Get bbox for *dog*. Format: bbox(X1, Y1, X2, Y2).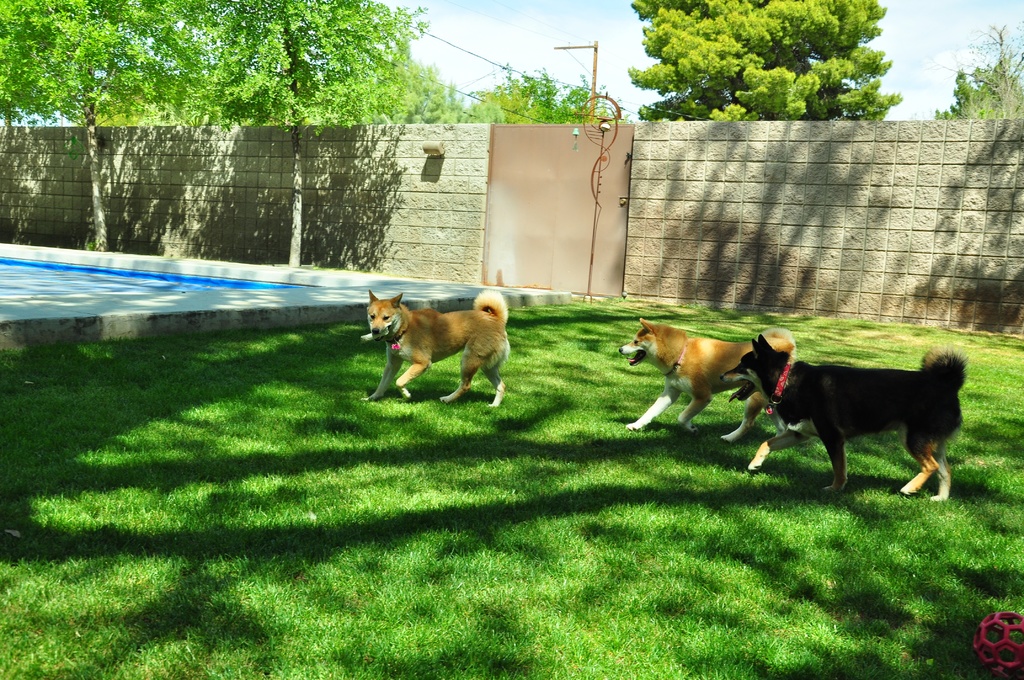
bbox(724, 330, 965, 500).
